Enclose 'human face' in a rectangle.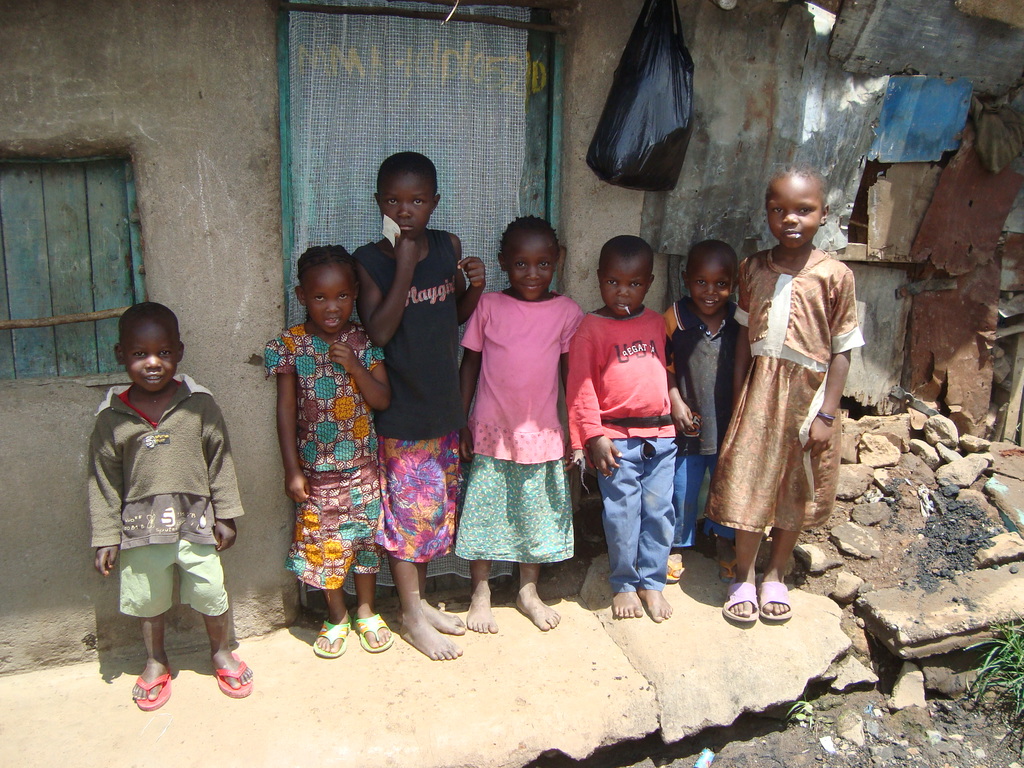
(763, 177, 820, 252).
